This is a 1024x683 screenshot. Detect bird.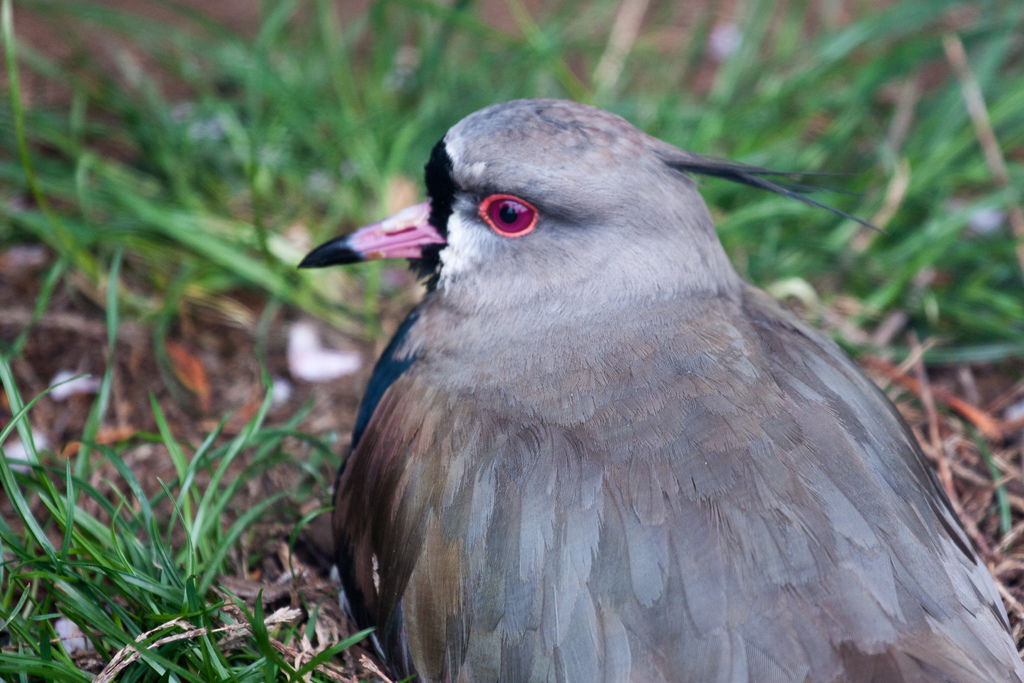
box=[302, 98, 956, 676].
